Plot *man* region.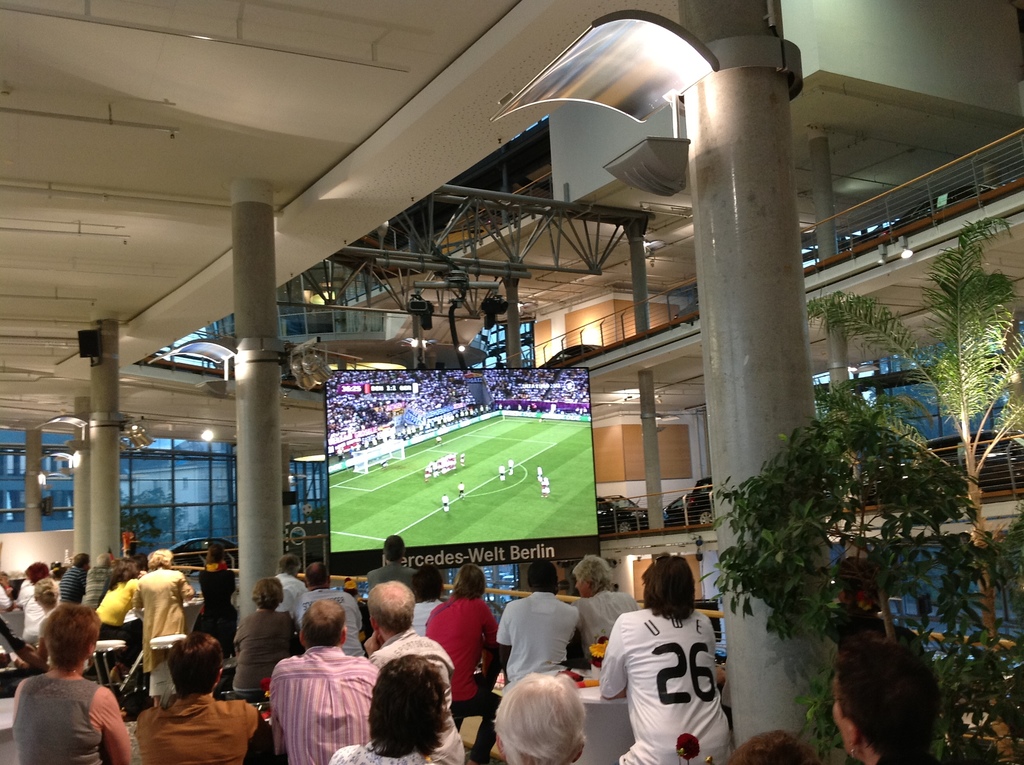
Plotted at crop(275, 555, 312, 609).
